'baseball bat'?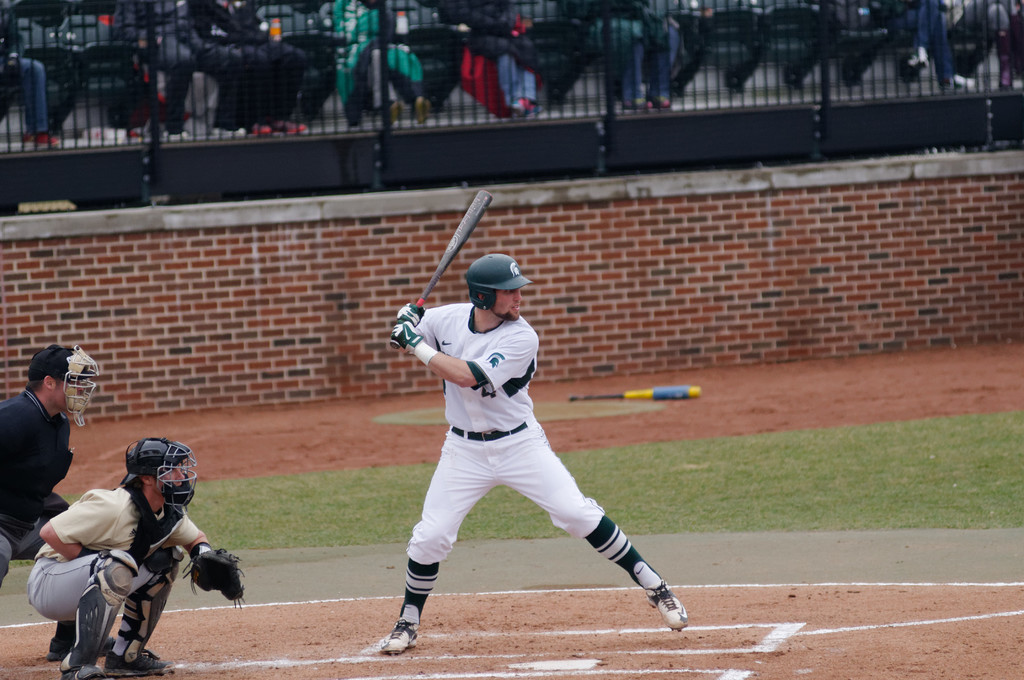
bbox(392, 189, 502, 346)
